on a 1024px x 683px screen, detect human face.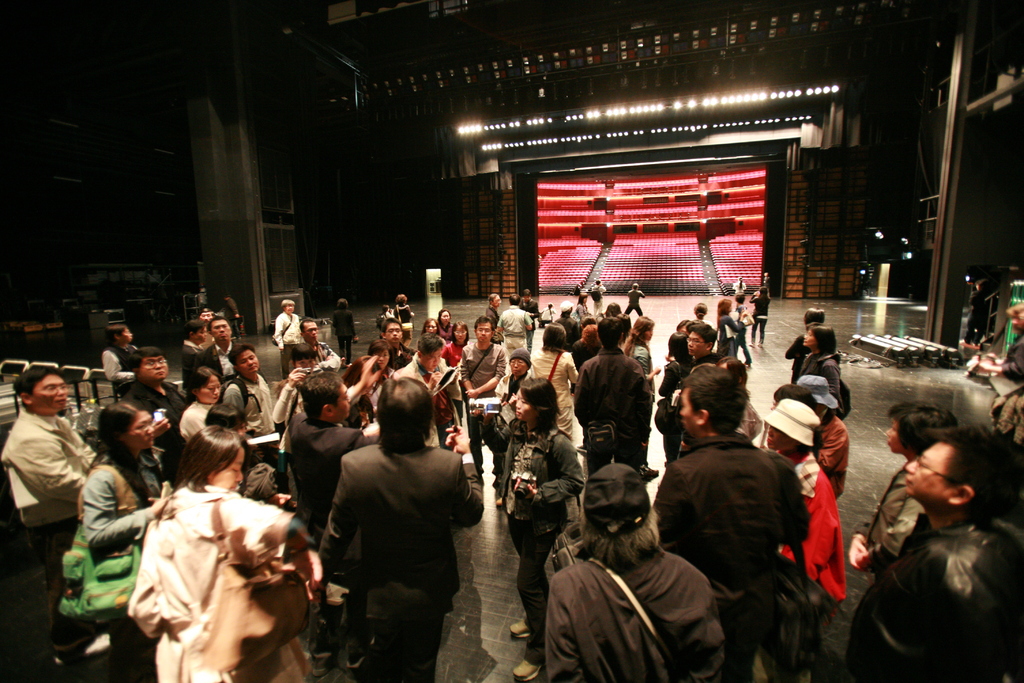
x1=693 y1=330 x2=702 y2=355.
